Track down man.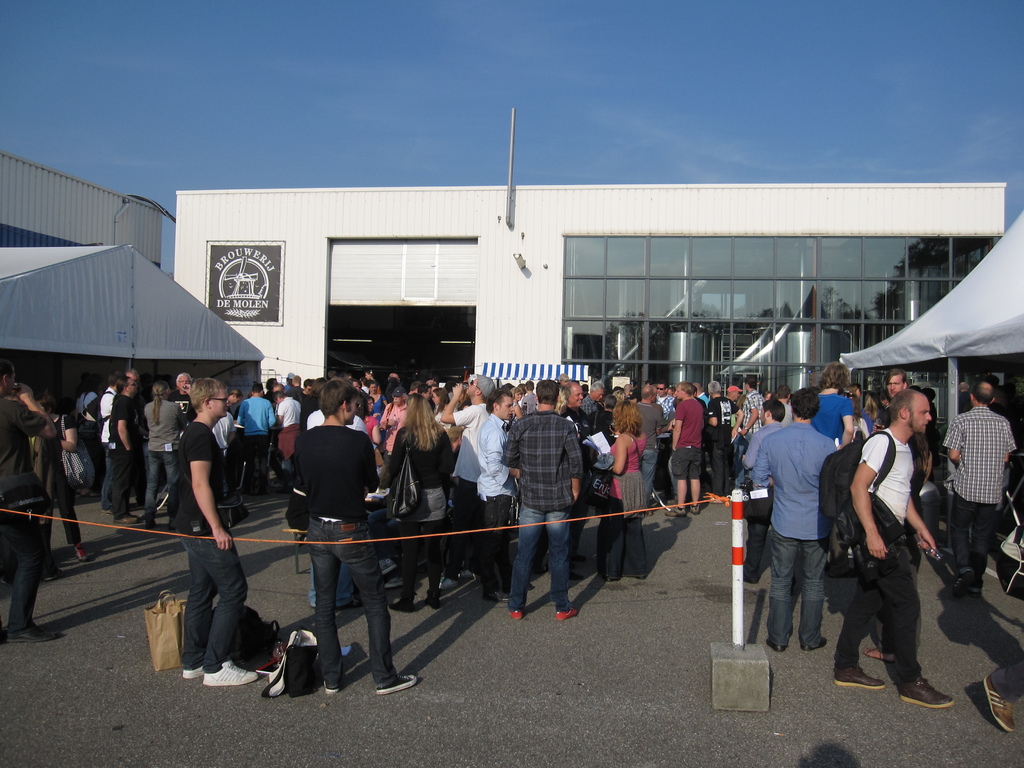
Tracked to rect(667, 382, 705, 522).
